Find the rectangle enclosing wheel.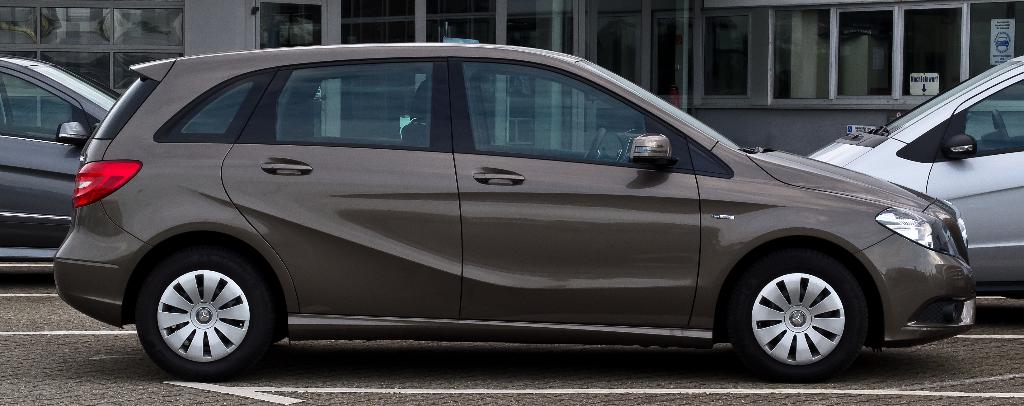
l=734, t=254, r=868, b=364.
